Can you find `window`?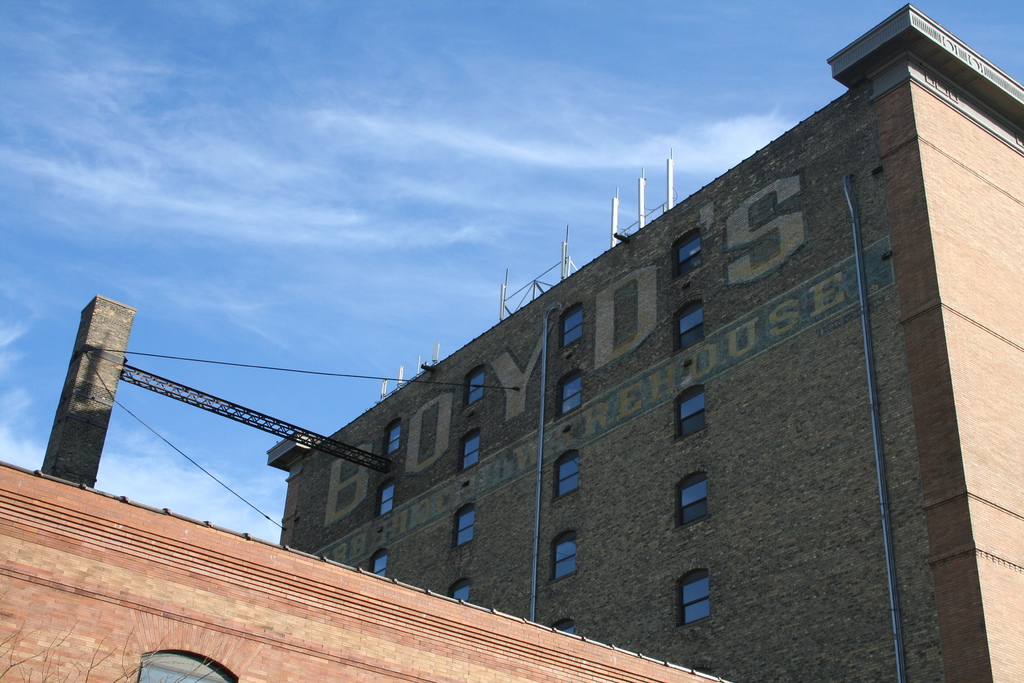
Yes, bounding box: [555, 530, 581, 581].
